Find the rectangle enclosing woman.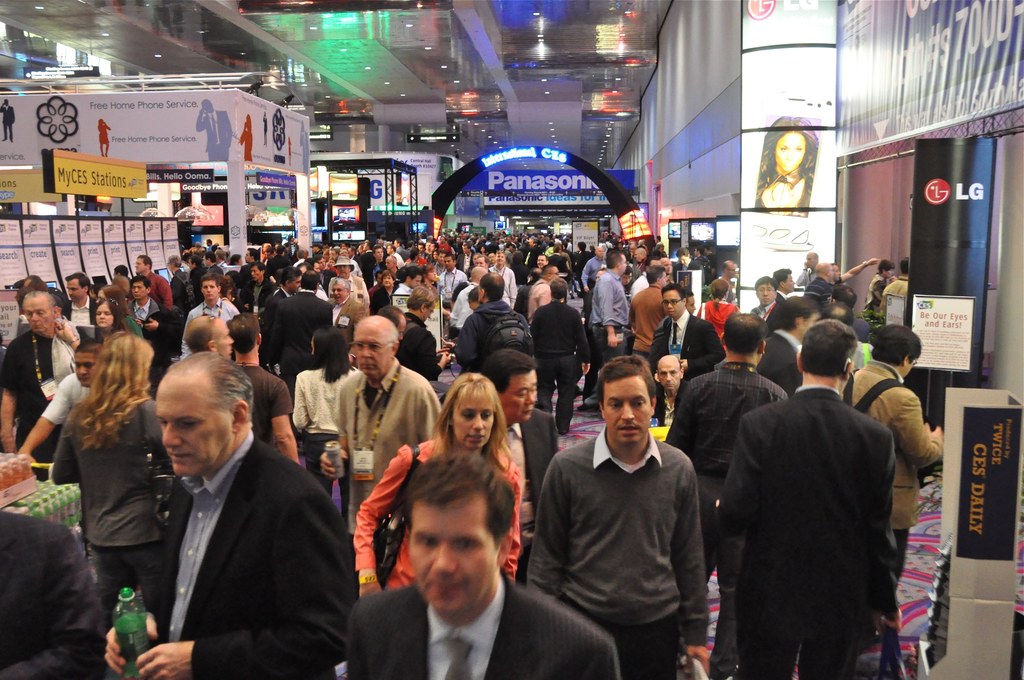
x1=365, y1=268, x2=399, y2=313.
